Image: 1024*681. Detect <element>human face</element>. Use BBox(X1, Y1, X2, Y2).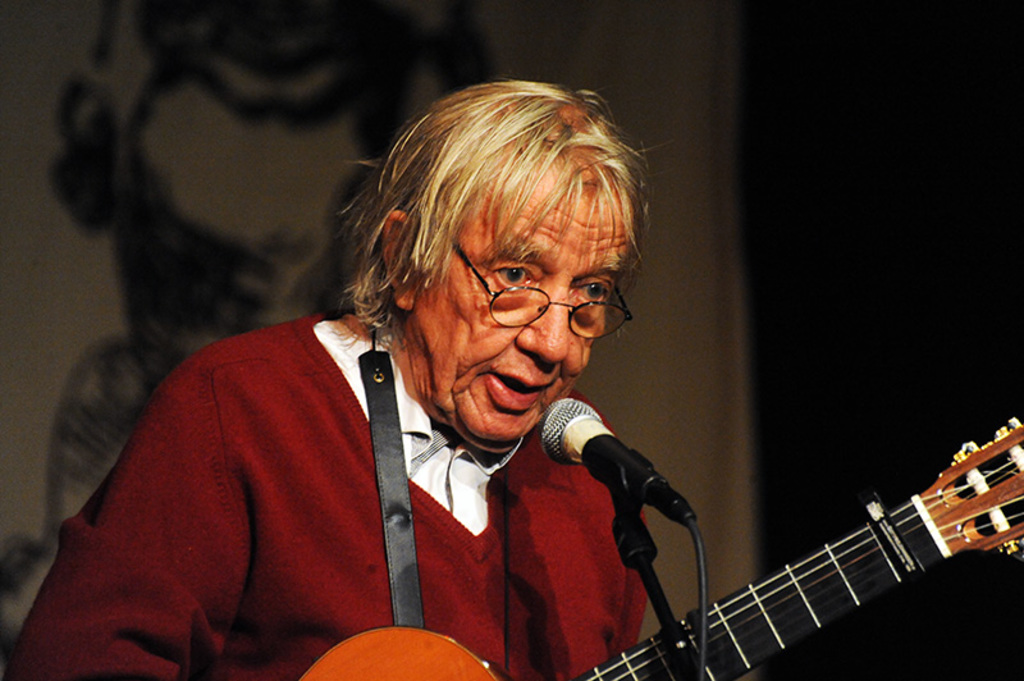
BBox(412, 180, 627, 440).
